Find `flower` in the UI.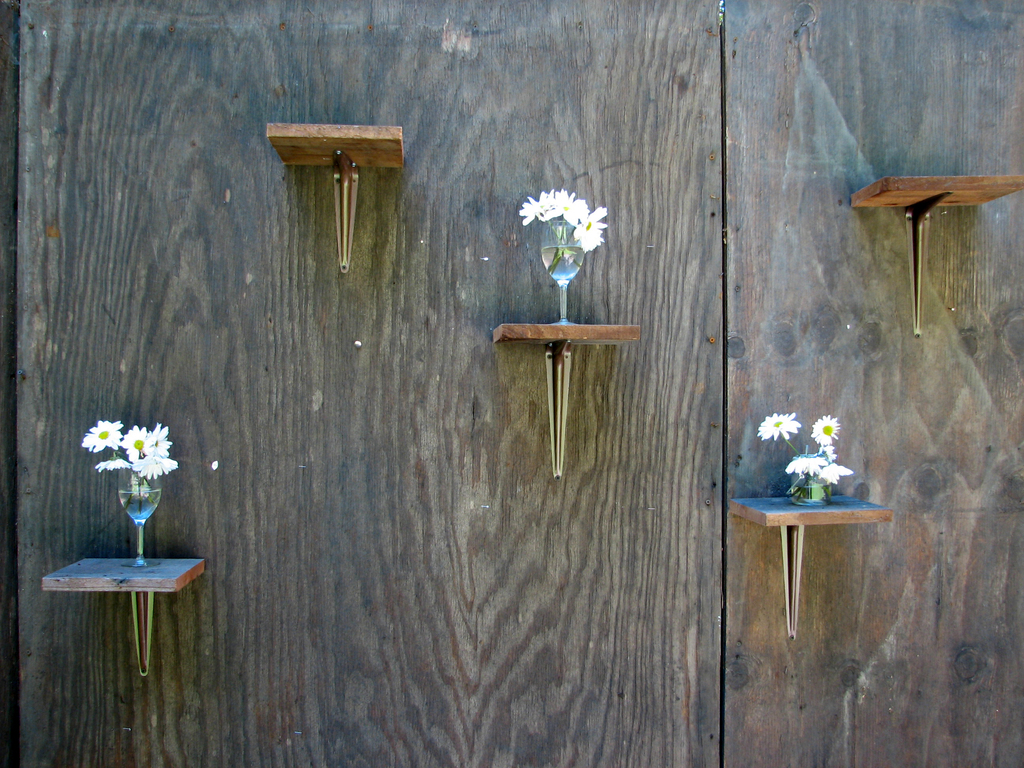
UI element at box(783, 452, 831, 474).
